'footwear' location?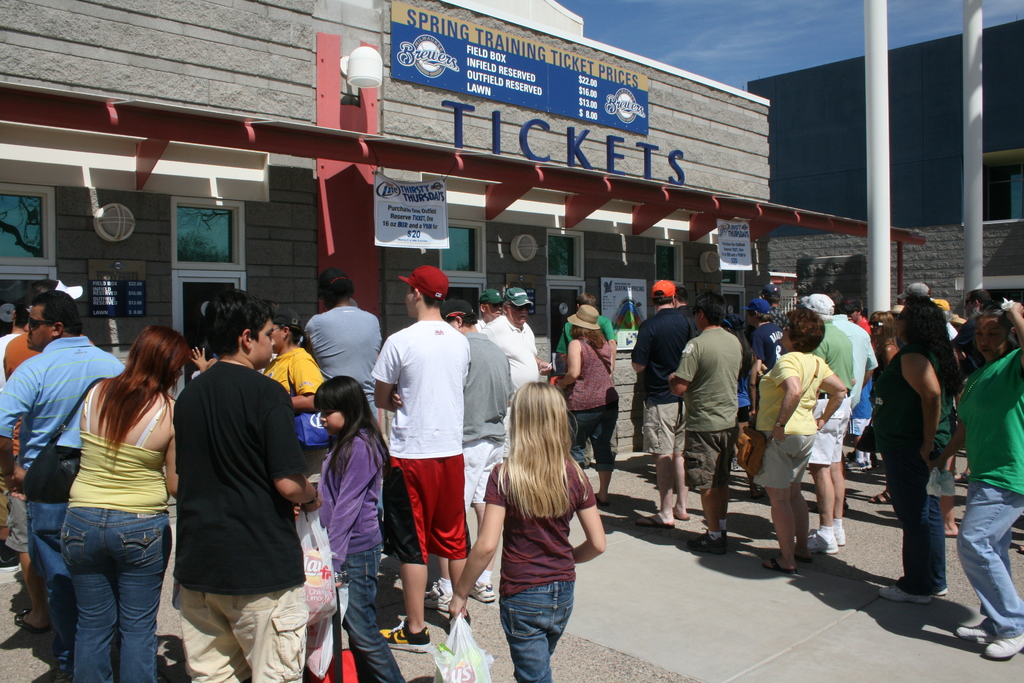
876,583,927,605
